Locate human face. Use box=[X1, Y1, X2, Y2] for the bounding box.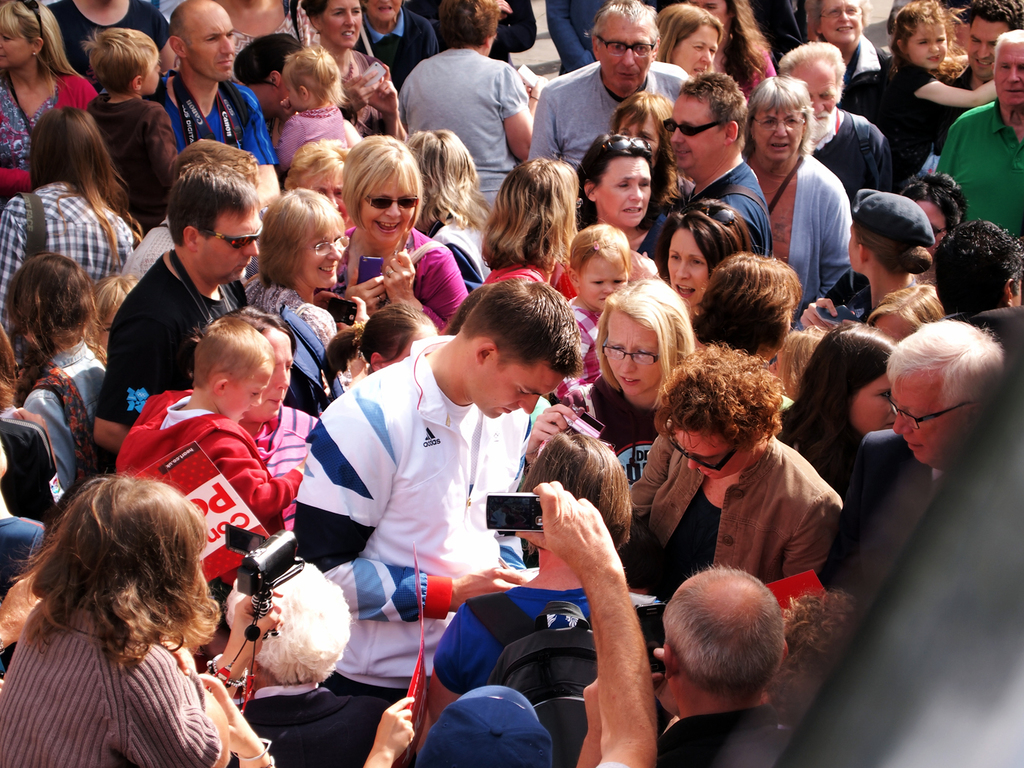
box=[605, 310, 665, 399].
